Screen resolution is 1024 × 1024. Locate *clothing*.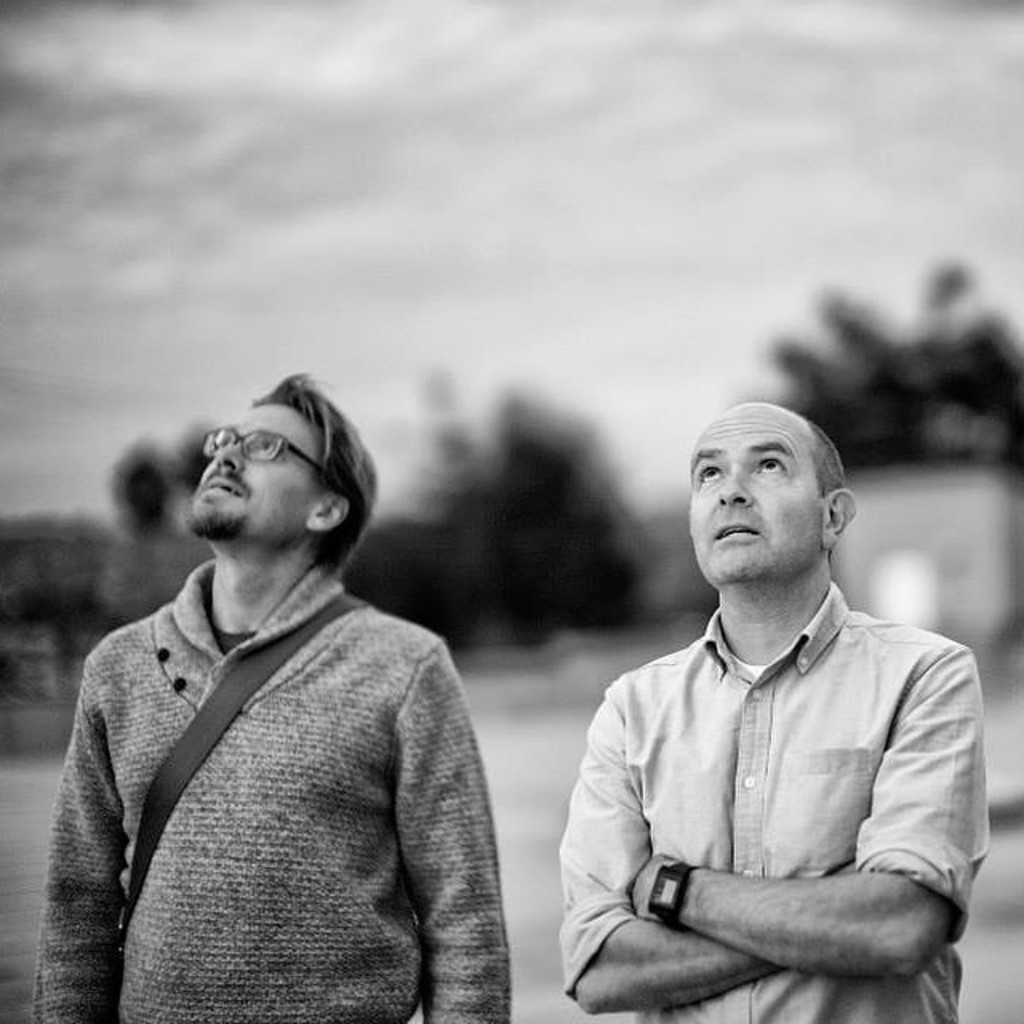
Rect(562, 603, 992, 1022).
